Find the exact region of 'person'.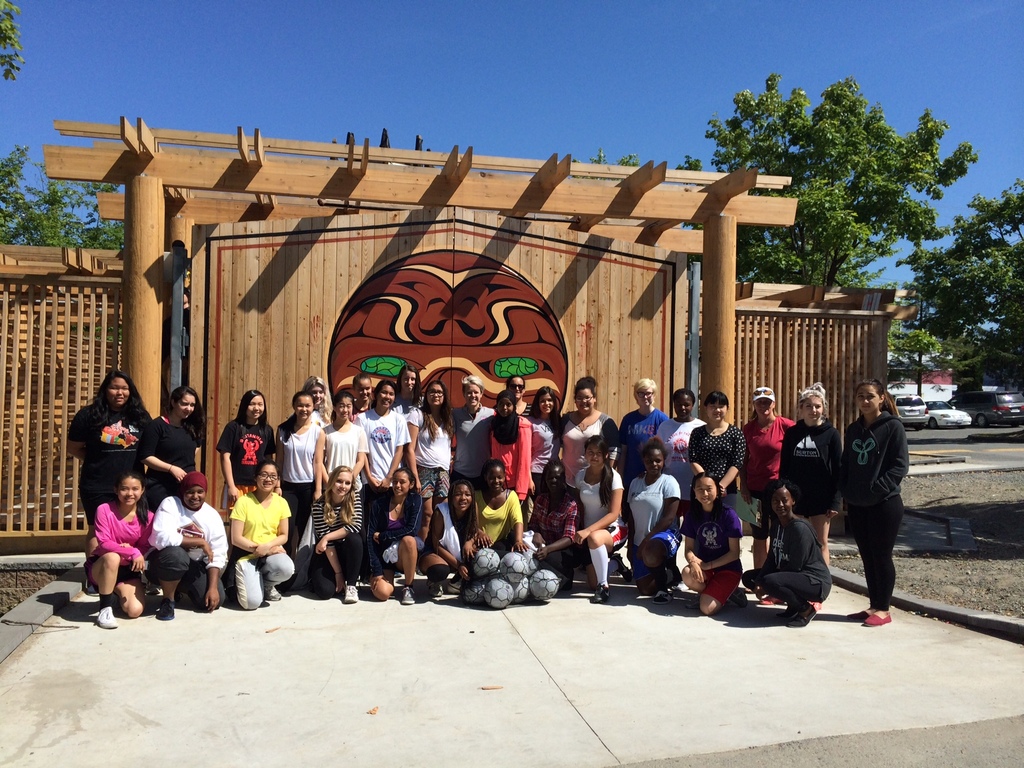
Exact region: {"x1": 220, "y1": 390, "x2": 280, "y2": 508}.
